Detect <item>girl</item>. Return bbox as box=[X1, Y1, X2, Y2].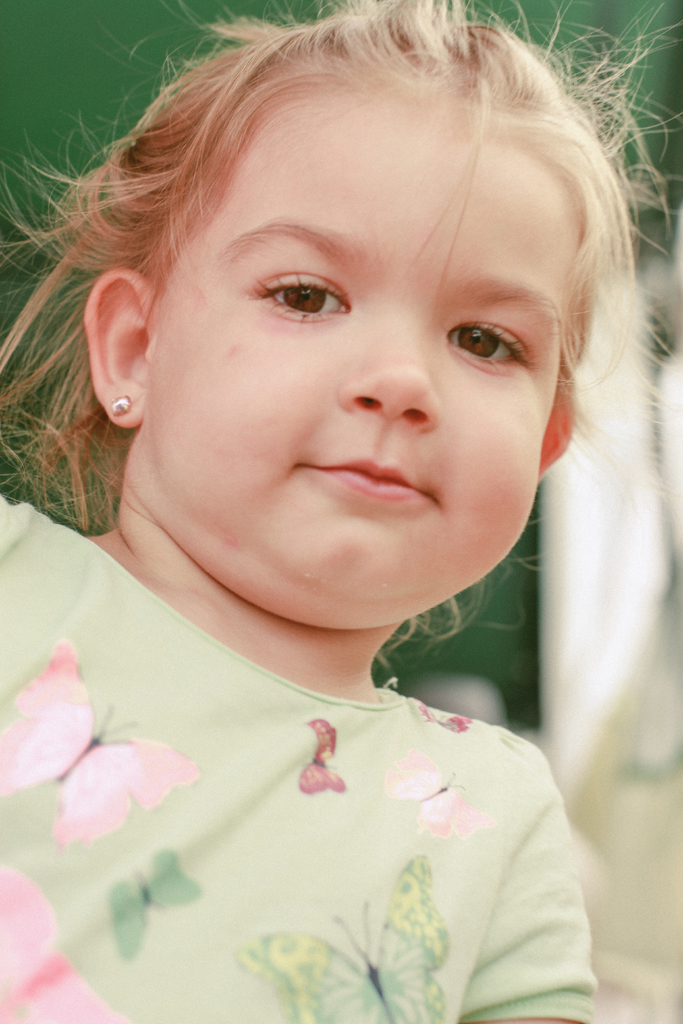
box=[0, 0, 682, 1023].
